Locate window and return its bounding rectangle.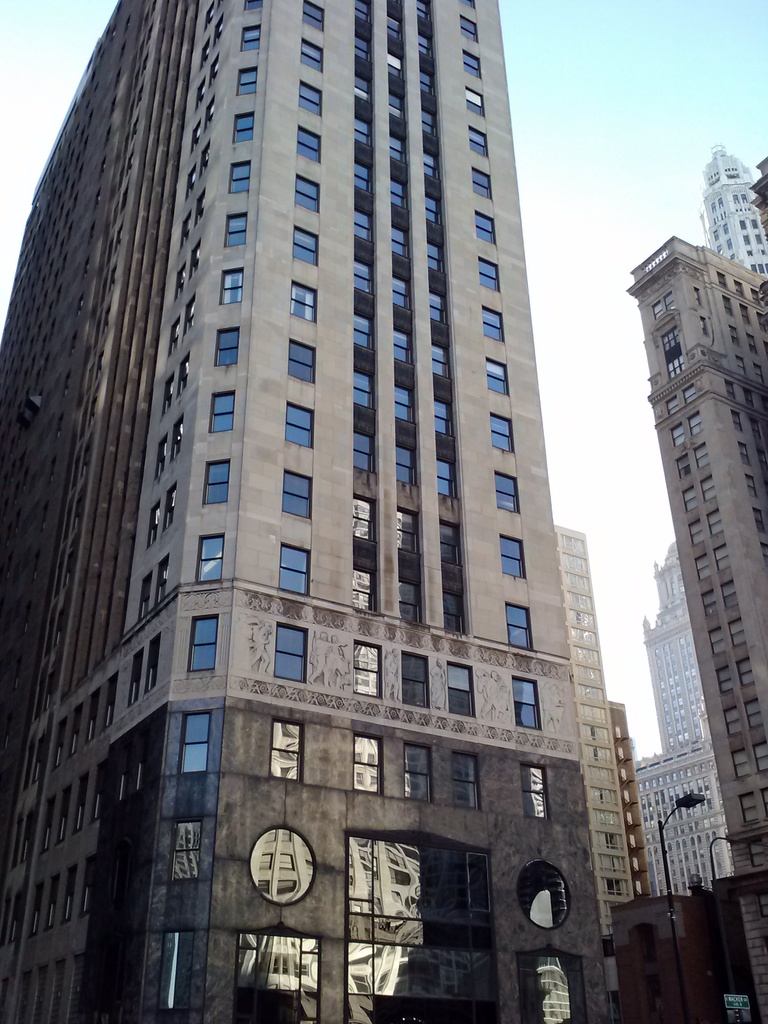
<bbox>289, 403, 314, 448</bbox>.
